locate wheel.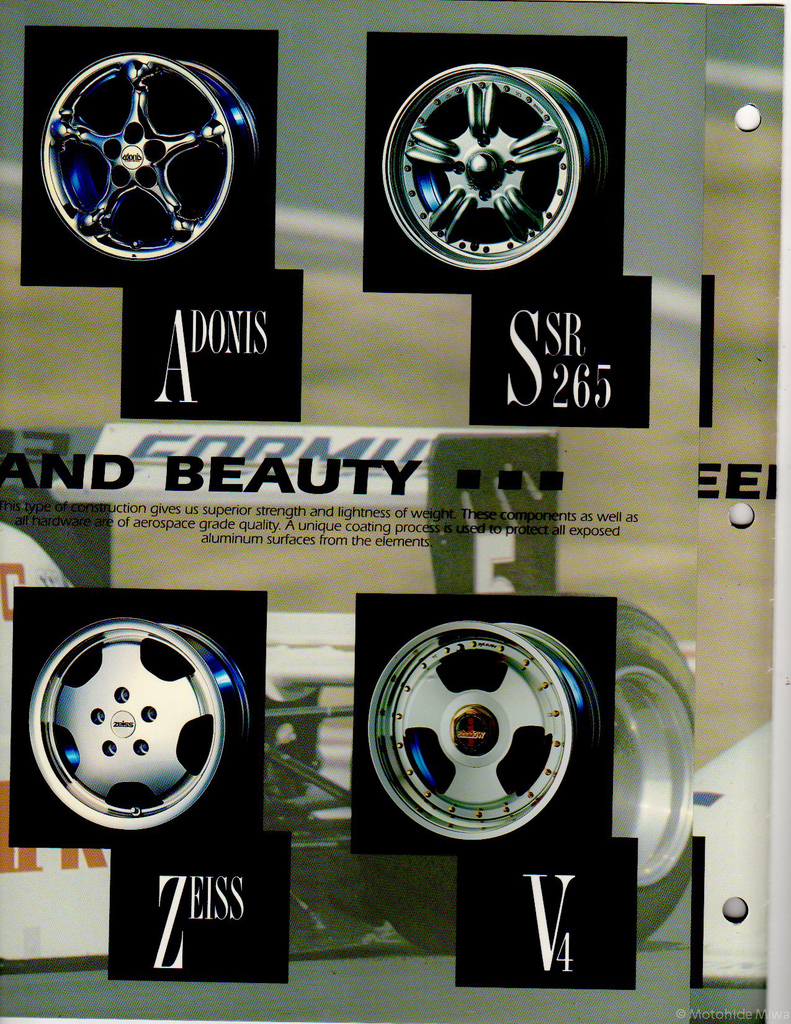
Bounding box: {"left": 390, "top": 609, "right": 595, "bottom": 840}.
